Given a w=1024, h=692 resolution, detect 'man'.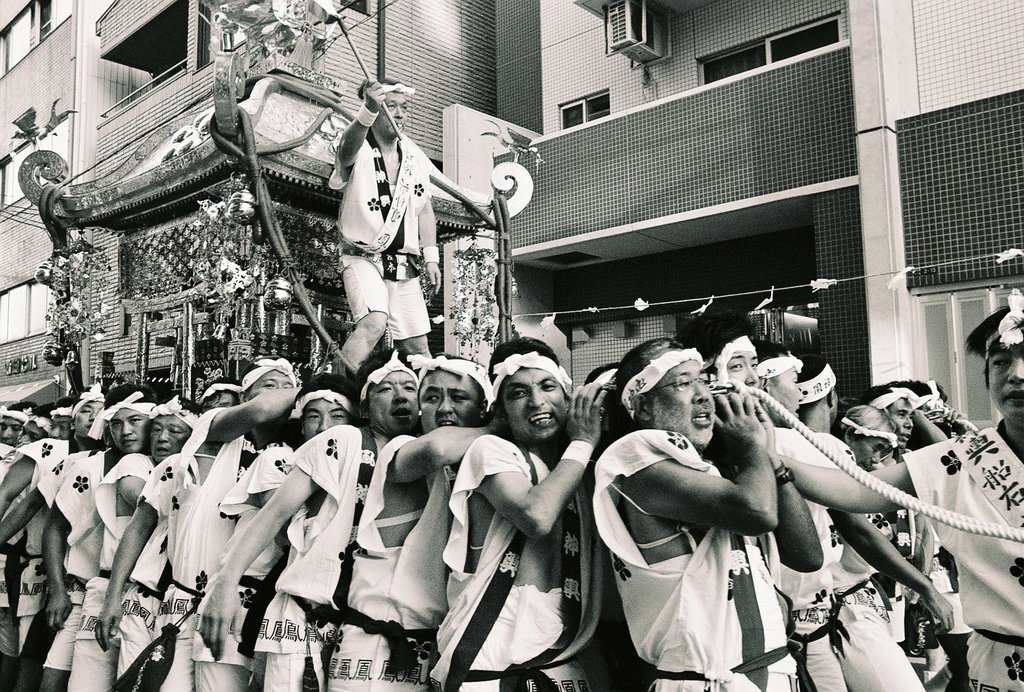
bbox(40, 386, 157, 691).
